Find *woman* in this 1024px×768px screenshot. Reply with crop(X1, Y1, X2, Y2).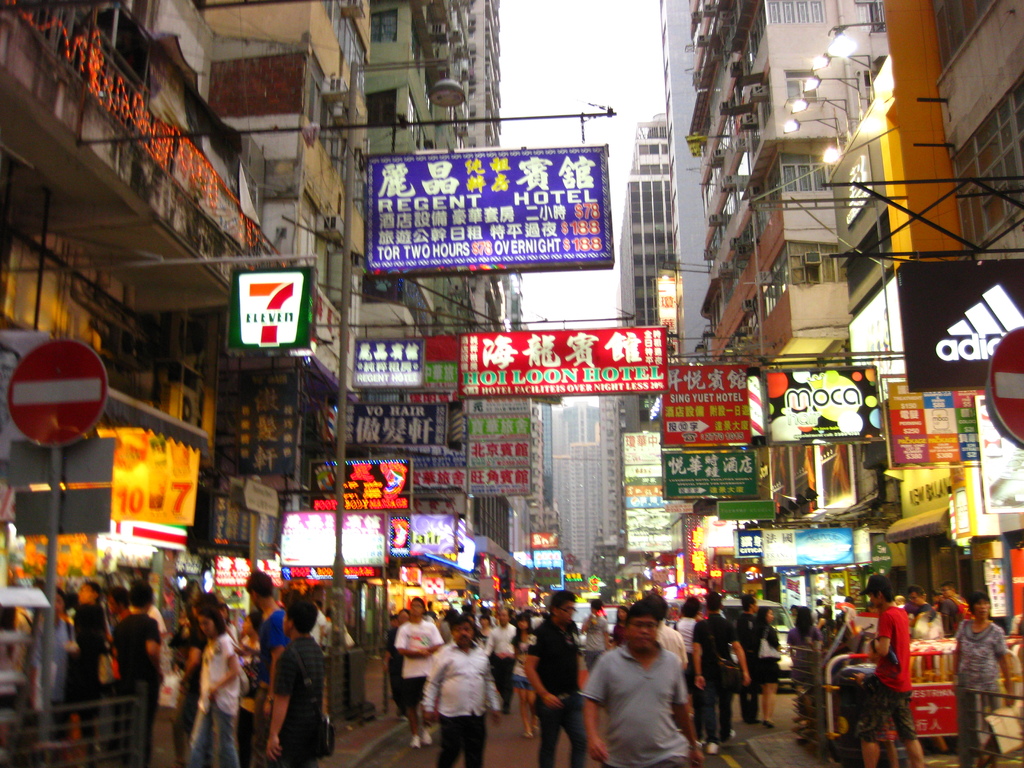
crop(168, 603, 208, 763).
